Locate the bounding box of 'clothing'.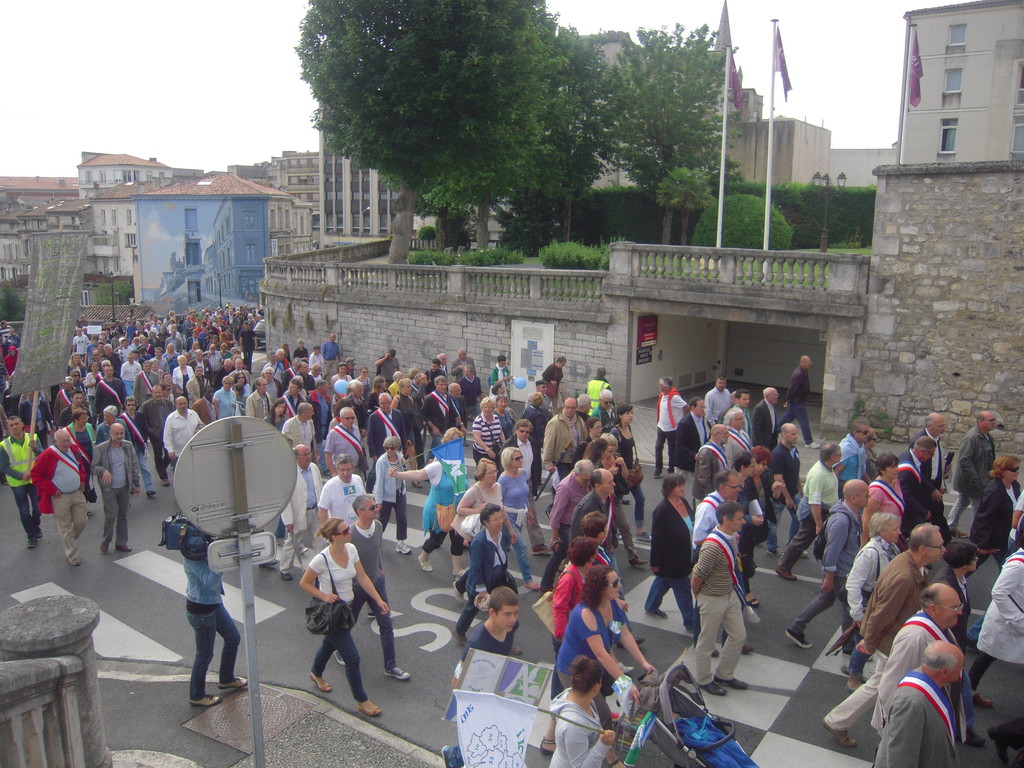
Bounding box: region(294, 343, 309, 367).
